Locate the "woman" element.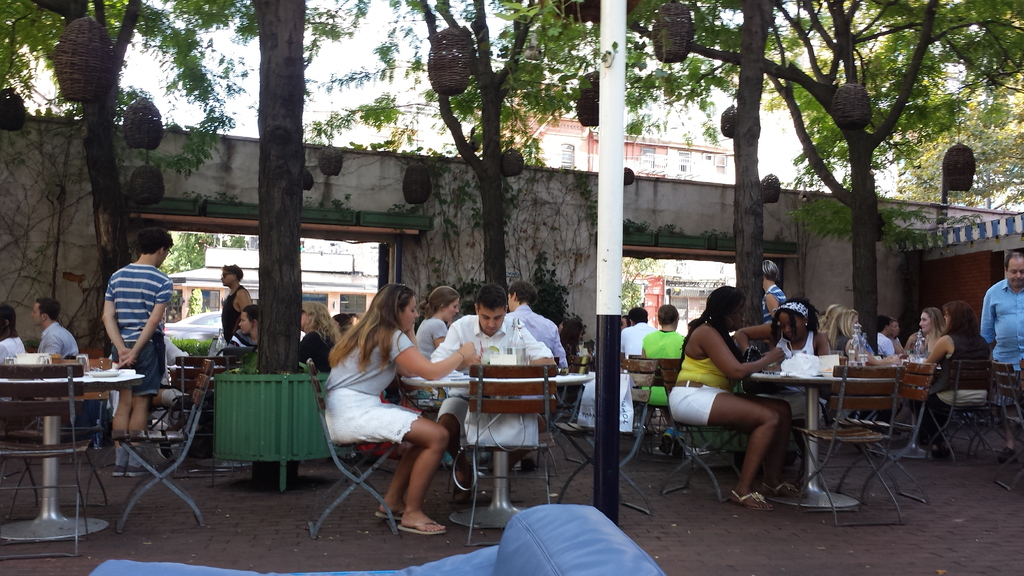
Element bbox: box(898, 311, 941, 358).
